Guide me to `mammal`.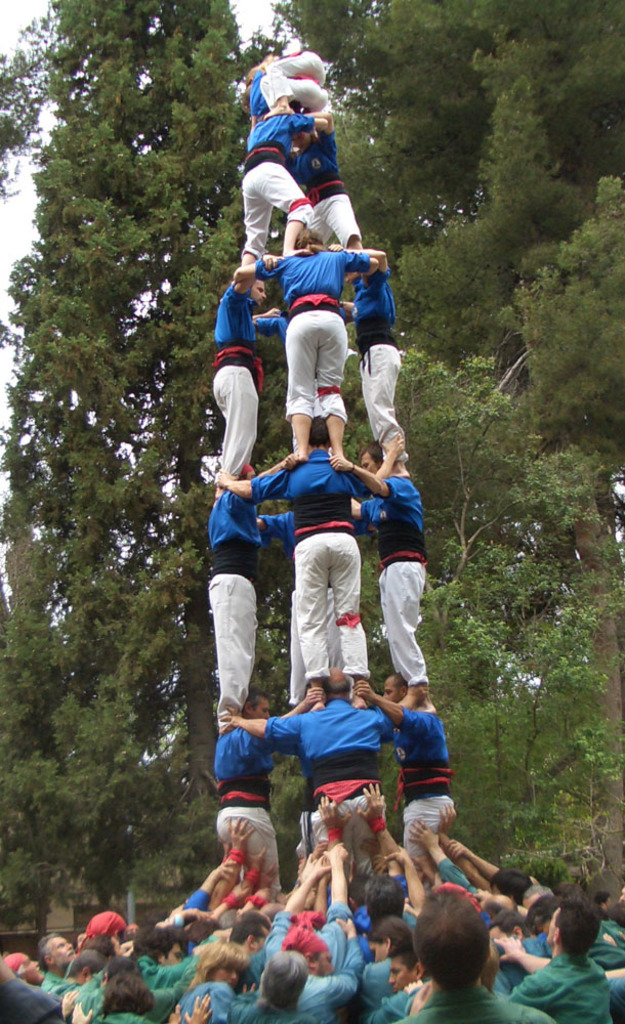
Guidance: (left=503, top=897, right=617, bottom=1023).
